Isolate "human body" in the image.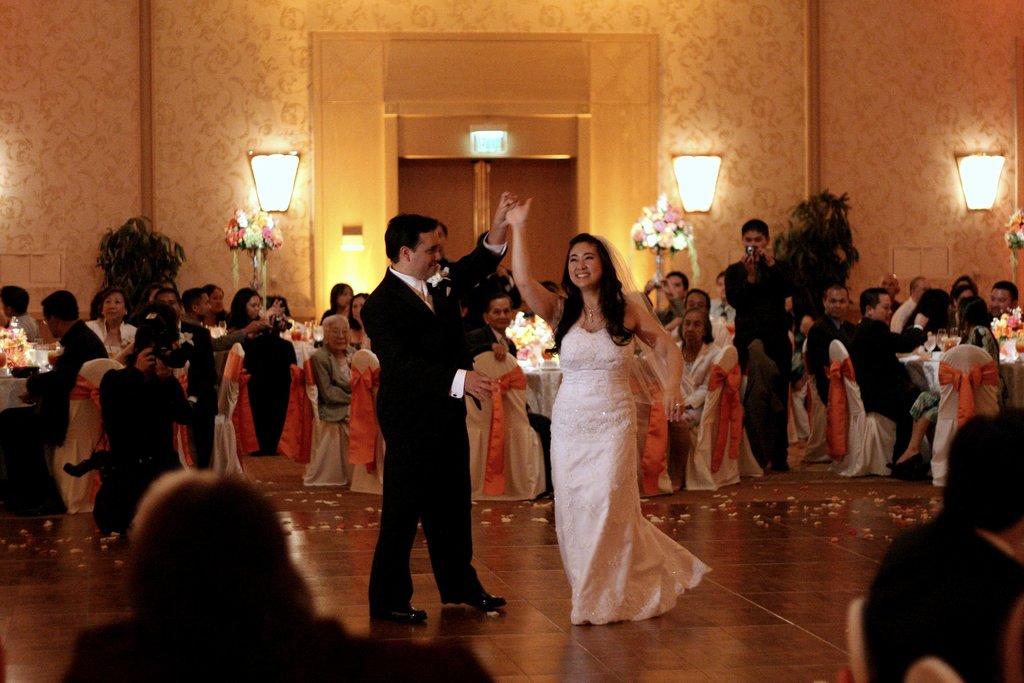
Isolated region: bbox=(362, 191, 520, 623).
